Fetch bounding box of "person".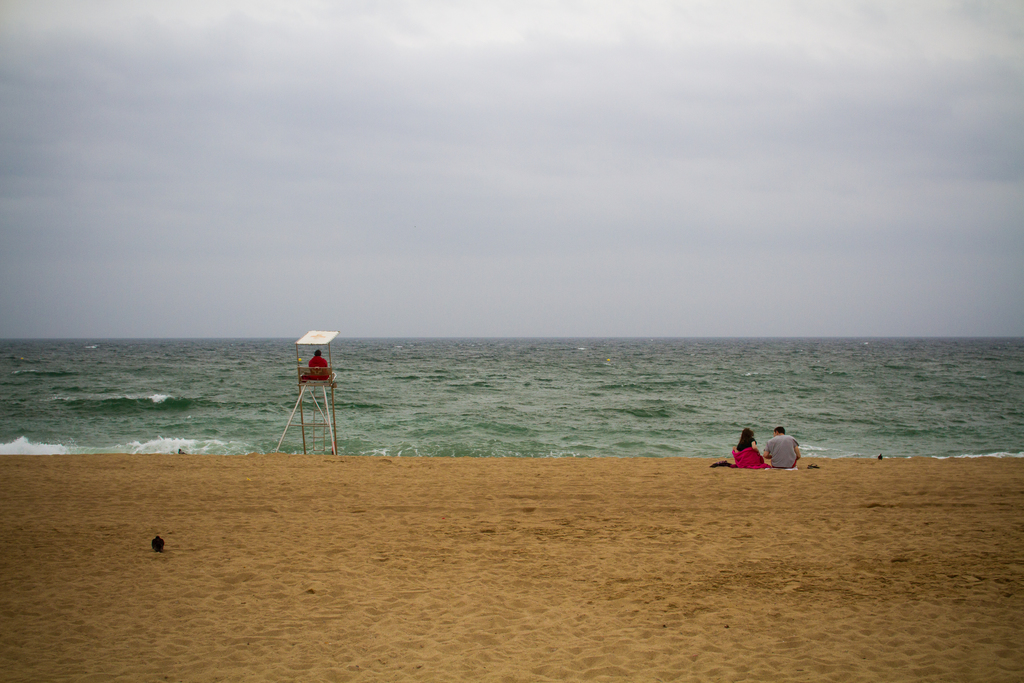
Bbox: [309, 352, 334, 381].
